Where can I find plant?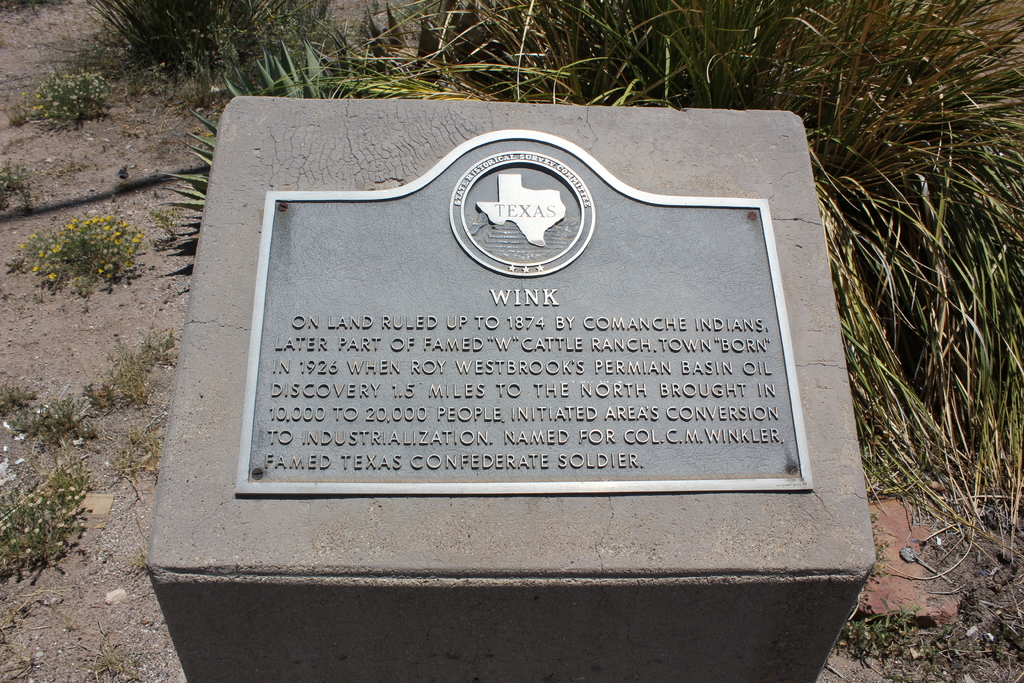
You can find it at (89,0,321,63).
